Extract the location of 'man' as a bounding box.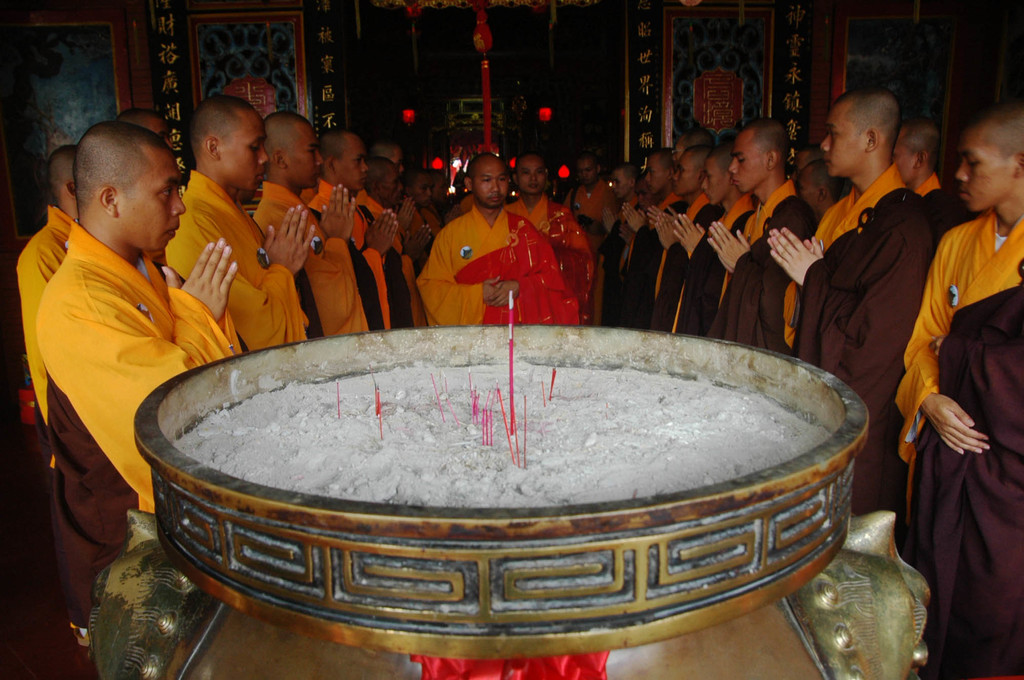
locate(795, 157, 849, 222).
